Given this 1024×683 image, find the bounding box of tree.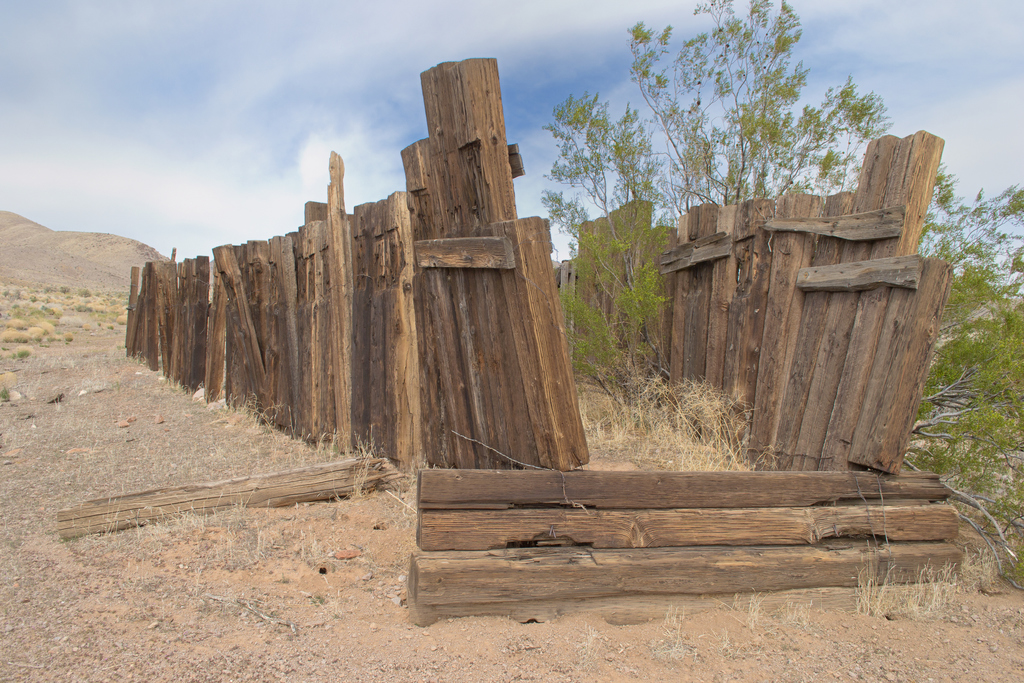
BBox(529, 26, 894, 254).
